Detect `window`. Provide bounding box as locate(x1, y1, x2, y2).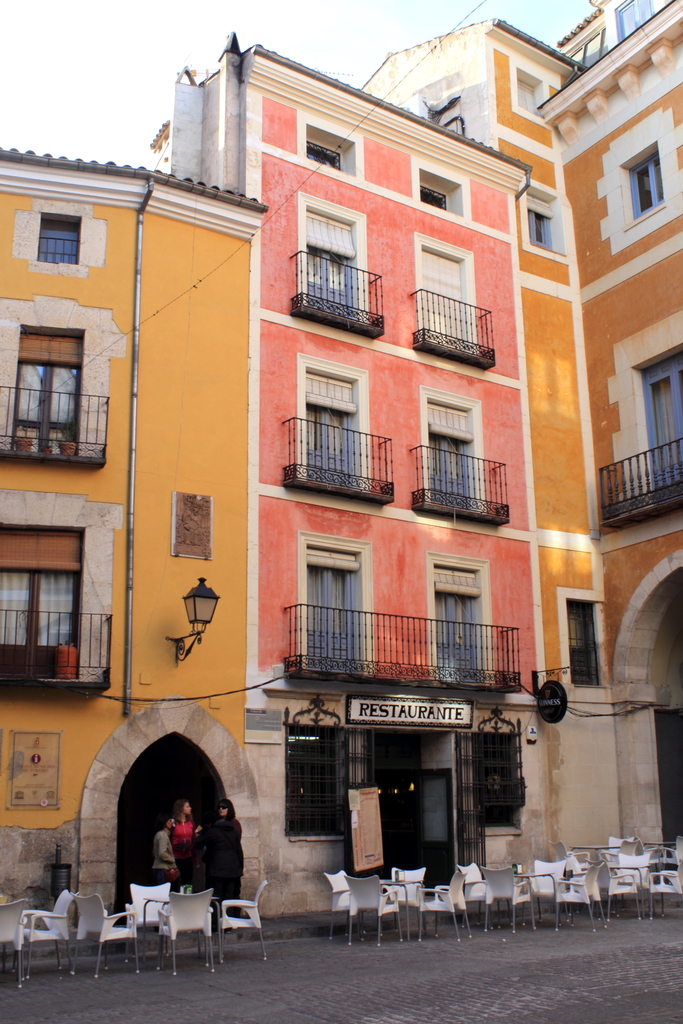
locate(593, 108, 682, 257).
